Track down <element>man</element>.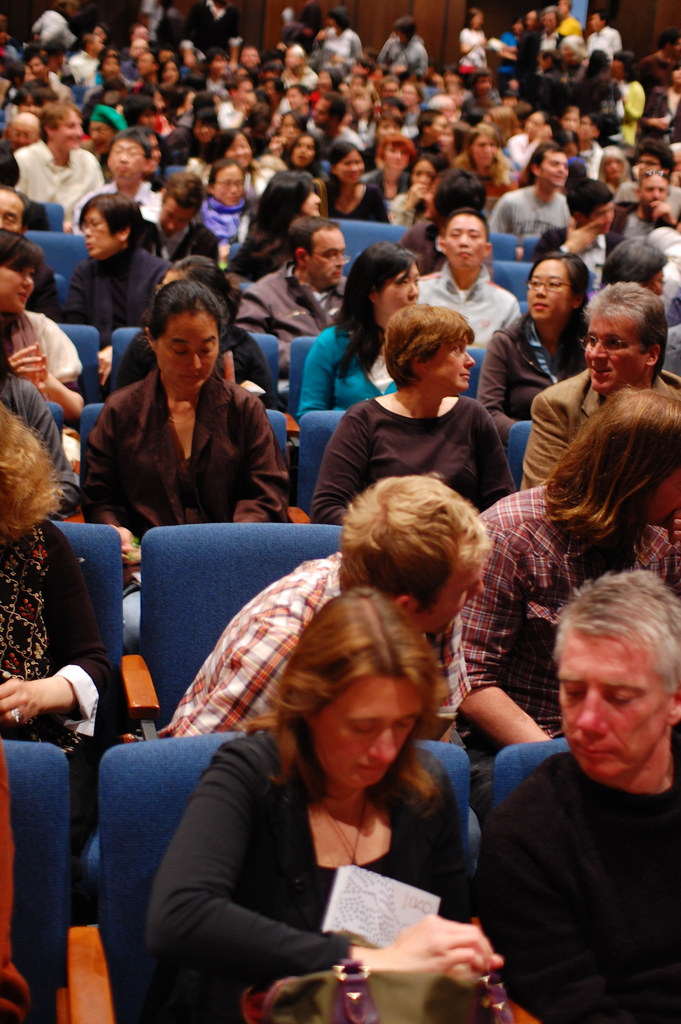
Tracked to l=70, t=31, r=103, b=87.
